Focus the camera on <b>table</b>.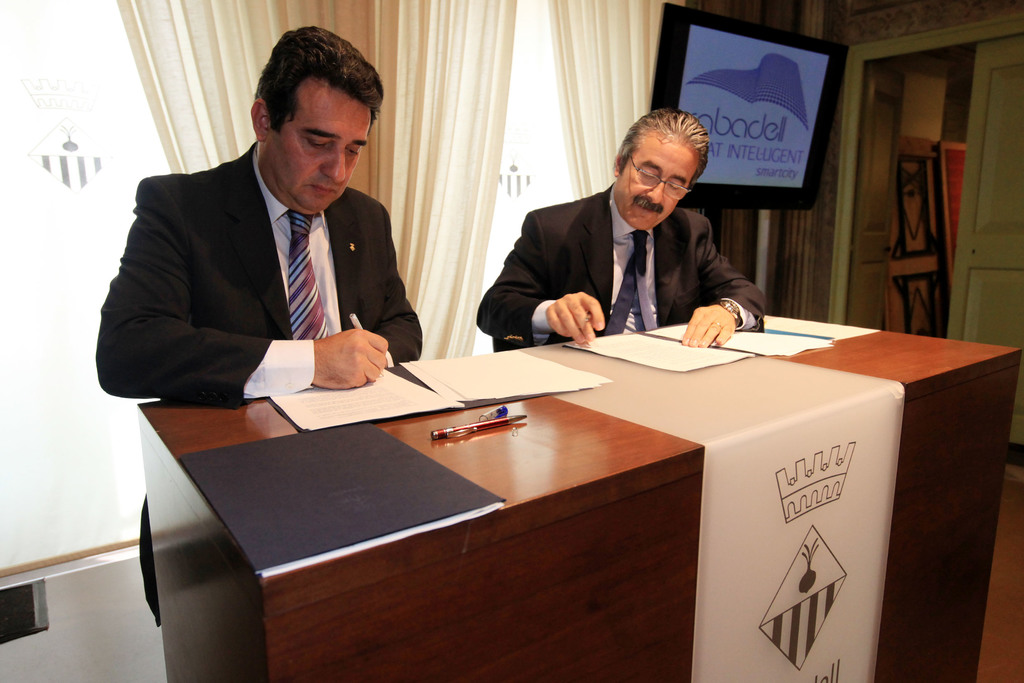
Focus region: [108,296,954,682].
